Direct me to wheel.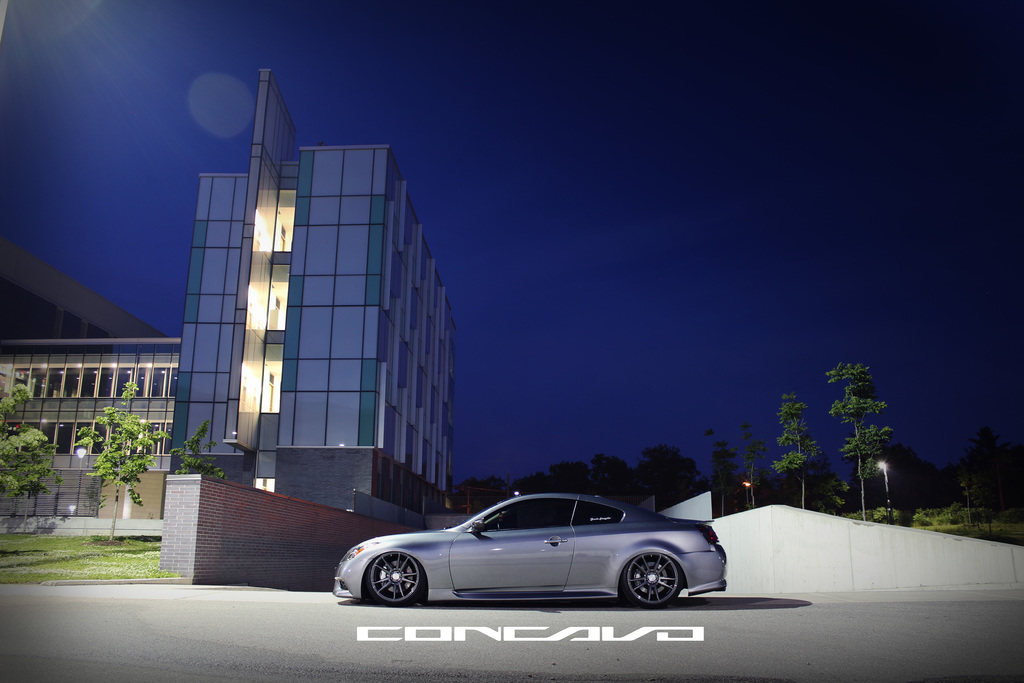
Direction: box=[615, 554, 696, 620].
